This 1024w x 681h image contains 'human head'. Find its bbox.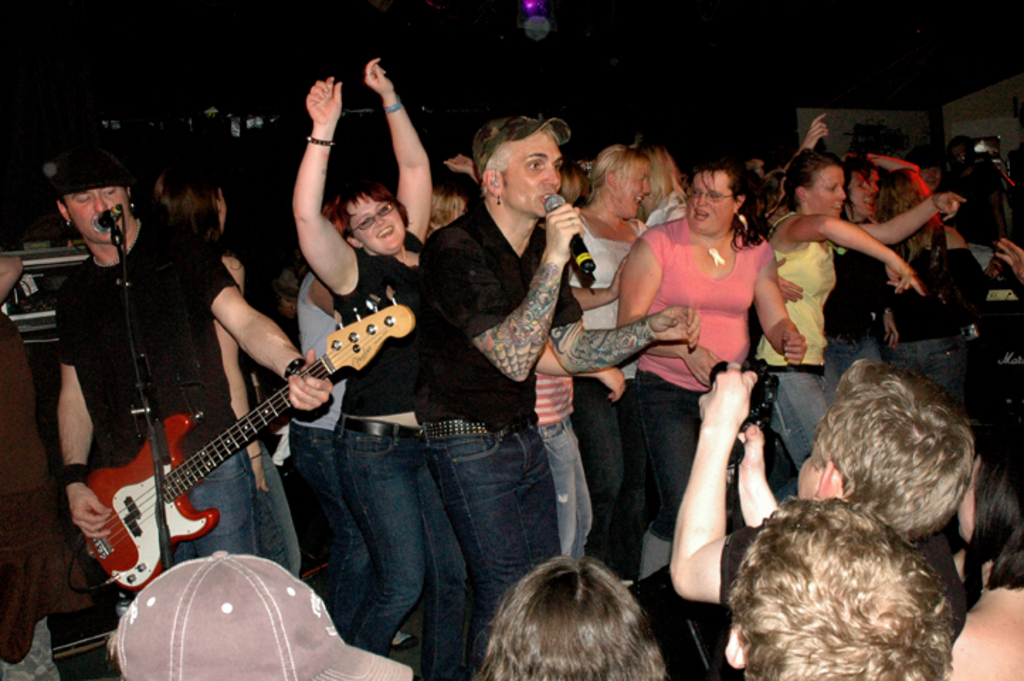
box=[798, 356, 974, 539].
